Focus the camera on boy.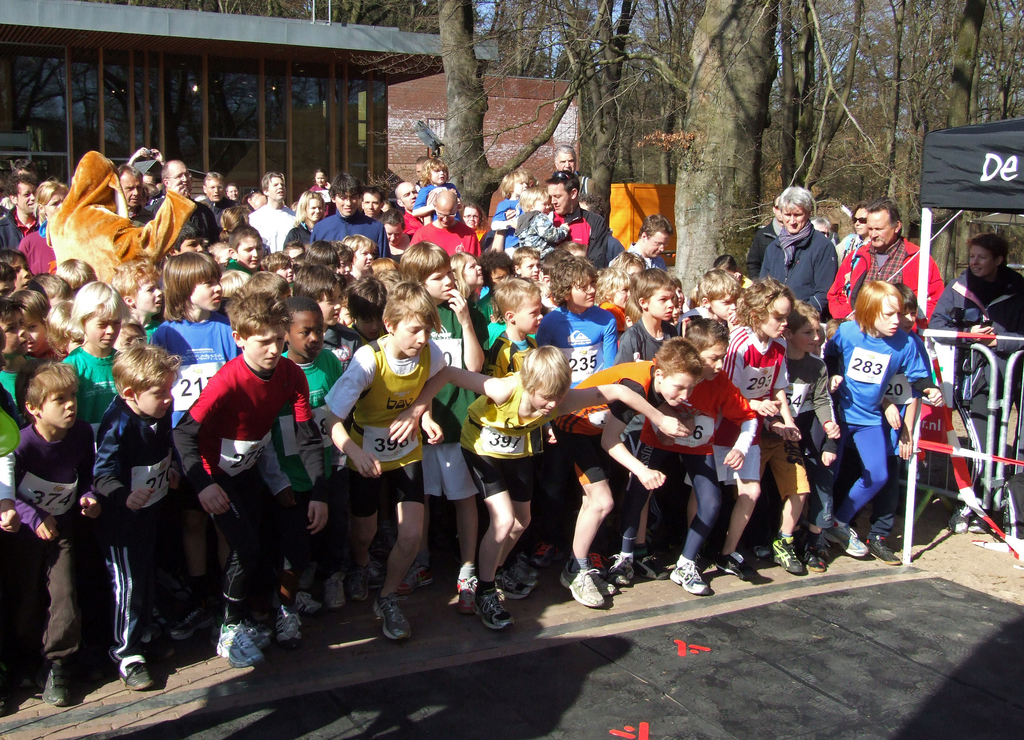
Focus region: <region>552, 332, 704, 609</region>.
